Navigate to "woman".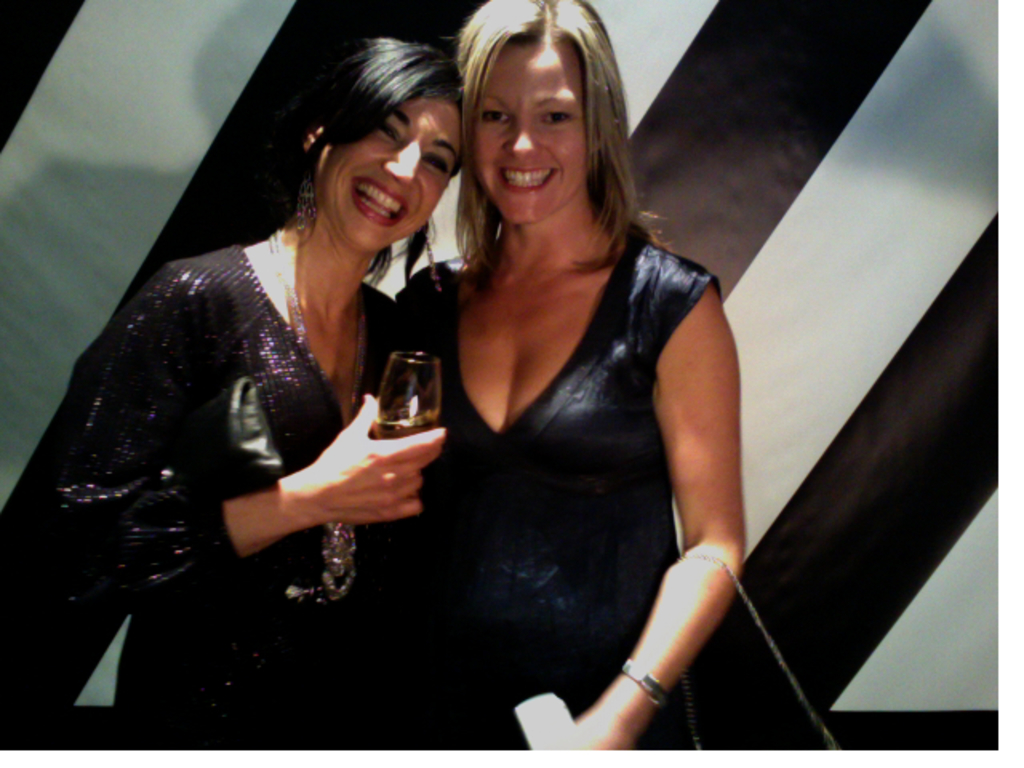
Navigation target: detection(352, 5, 771, 757).
